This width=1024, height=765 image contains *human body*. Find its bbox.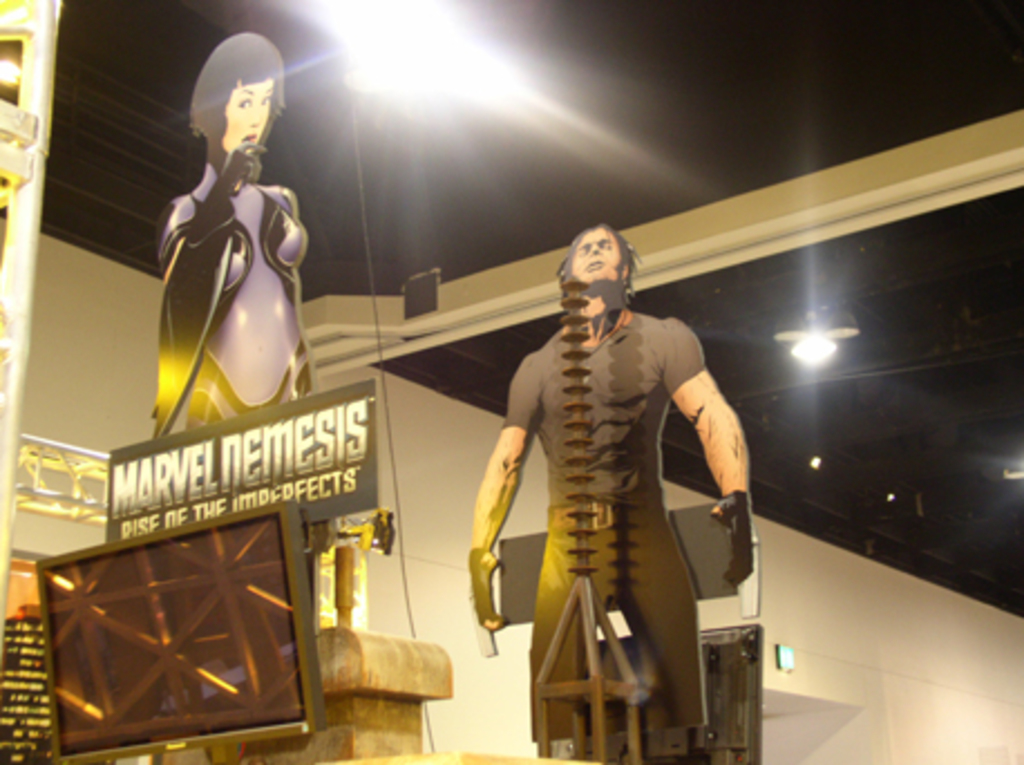
(440, 197, 769, 764).
